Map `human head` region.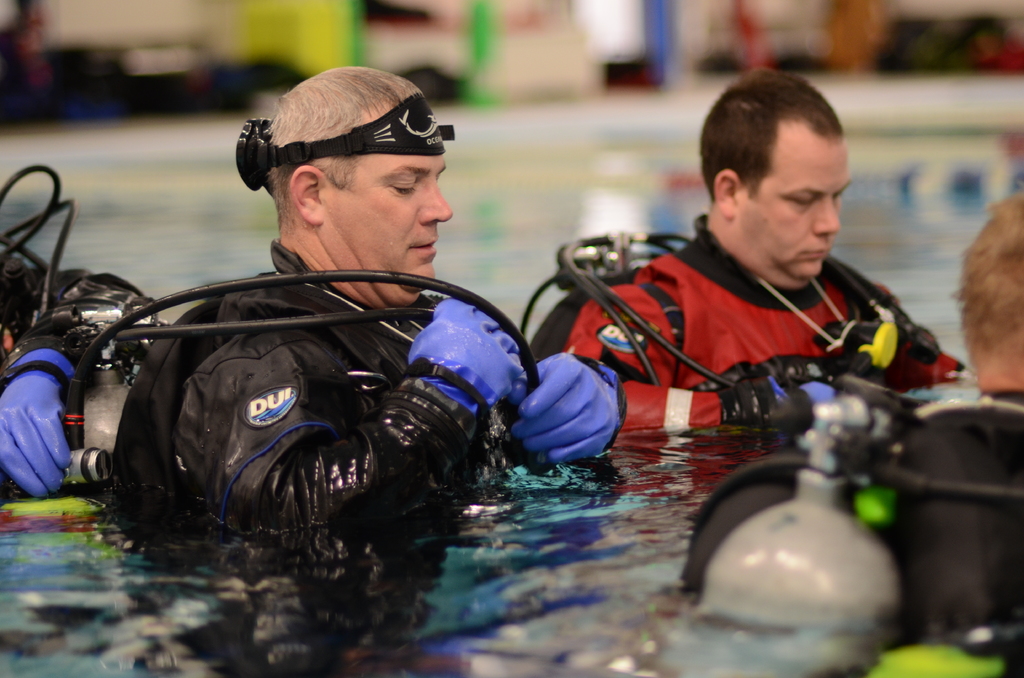
Mapped to bbox=[257, 63, 457, 307].
